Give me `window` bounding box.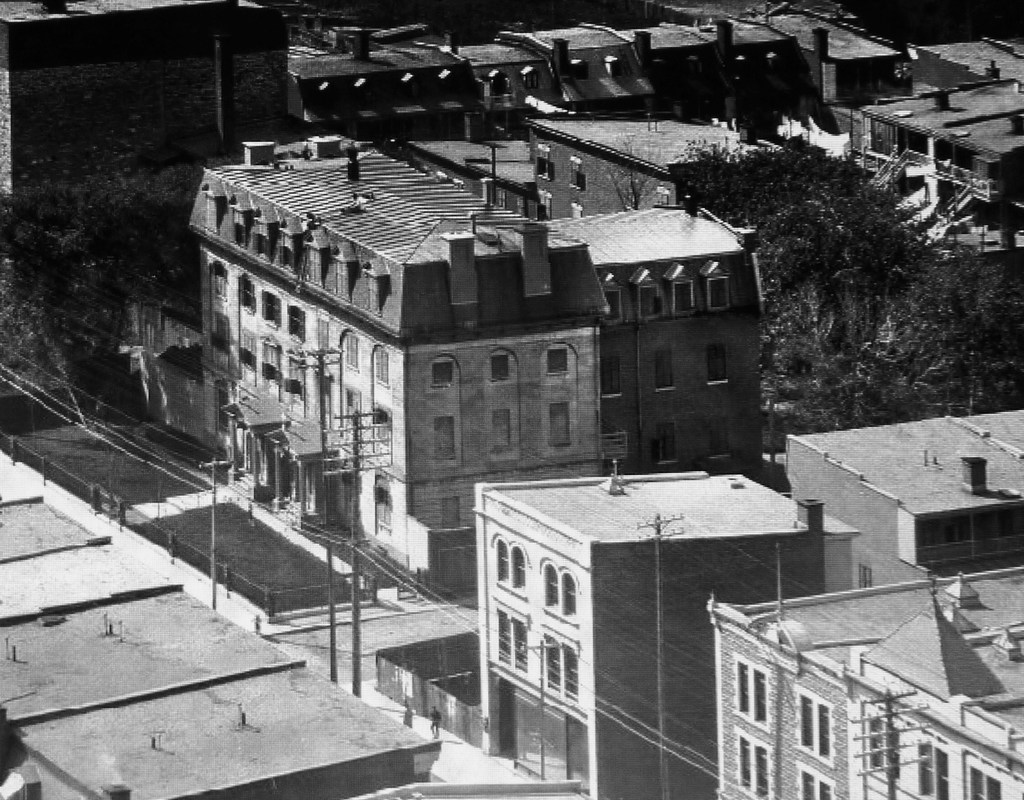
region(490, 356, 509, 380).
